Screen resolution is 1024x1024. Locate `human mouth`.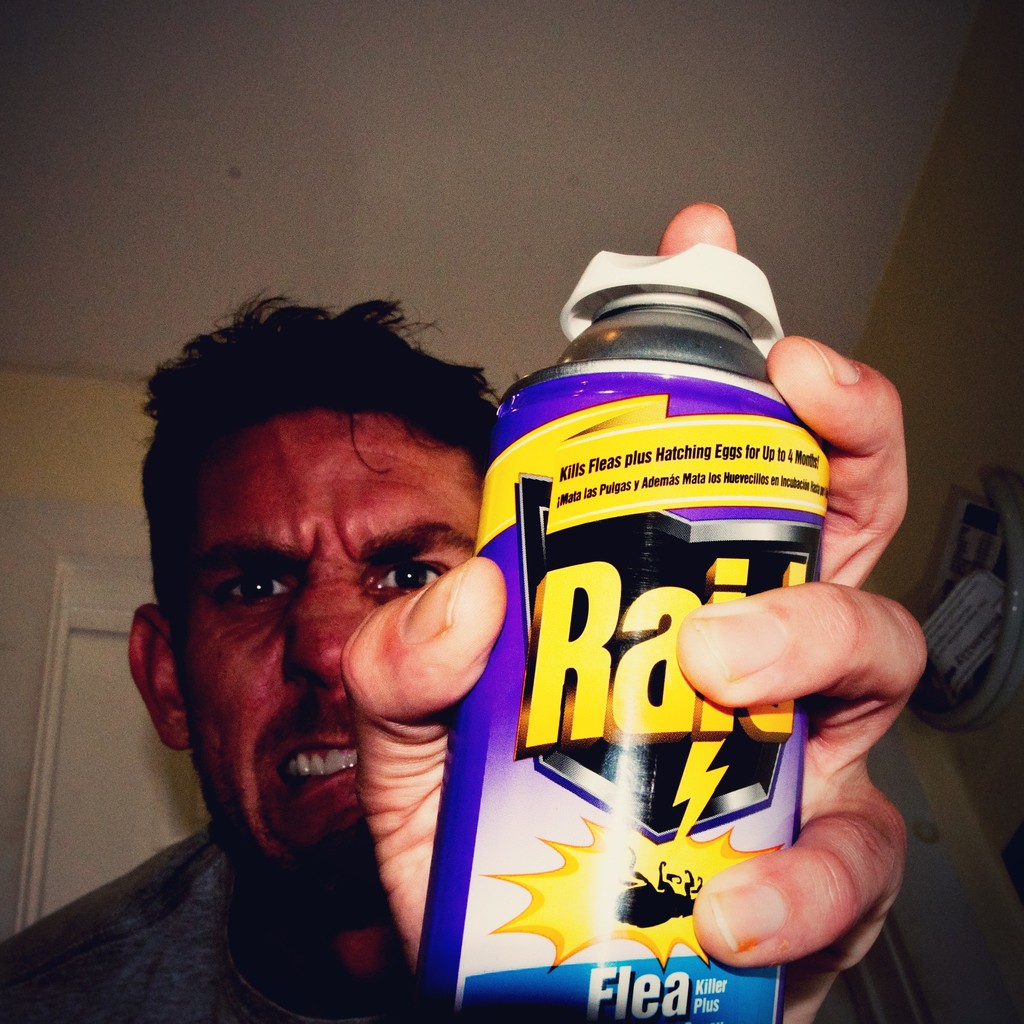
bbox=[268, 723, 364, 808].
